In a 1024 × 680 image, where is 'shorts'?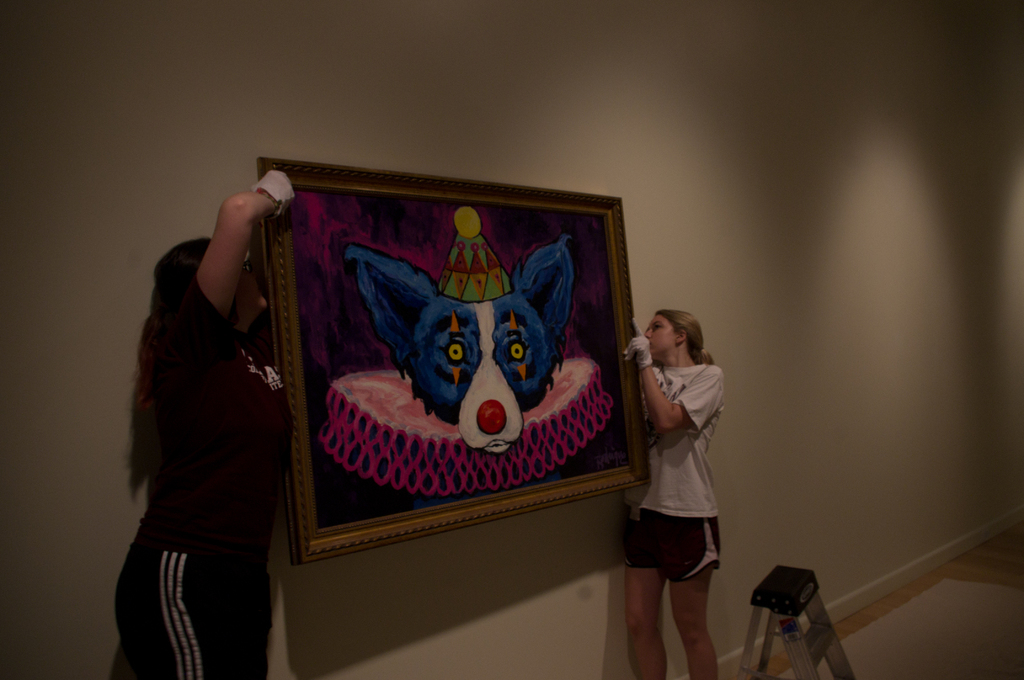
<box>628,522,732,574</box>.
